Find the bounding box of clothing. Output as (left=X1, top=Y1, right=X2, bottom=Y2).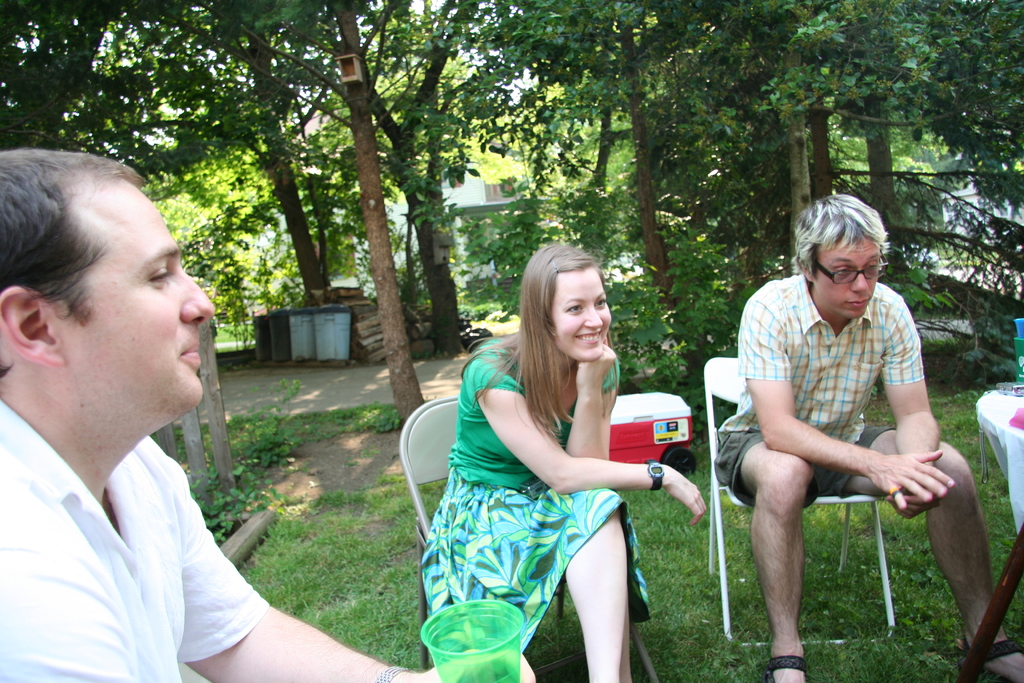
(left=714, top=272, right=925, bottom=504).
